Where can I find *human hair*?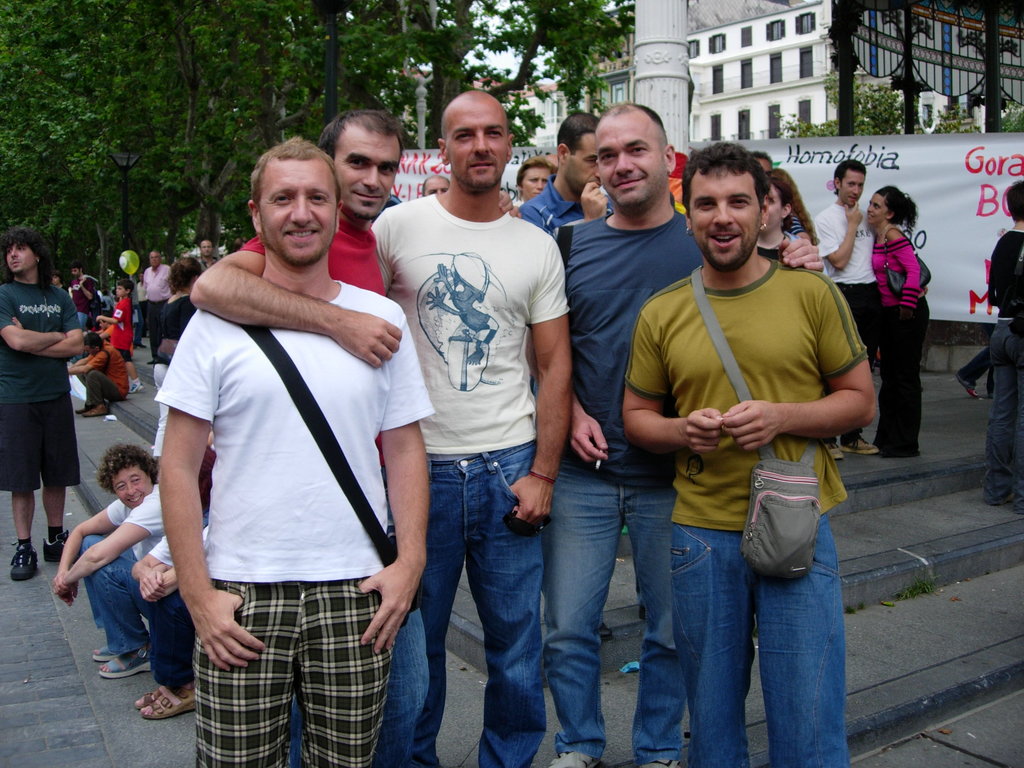
You can find it at <bbox>678, 140, 770, 221</bbox>.
